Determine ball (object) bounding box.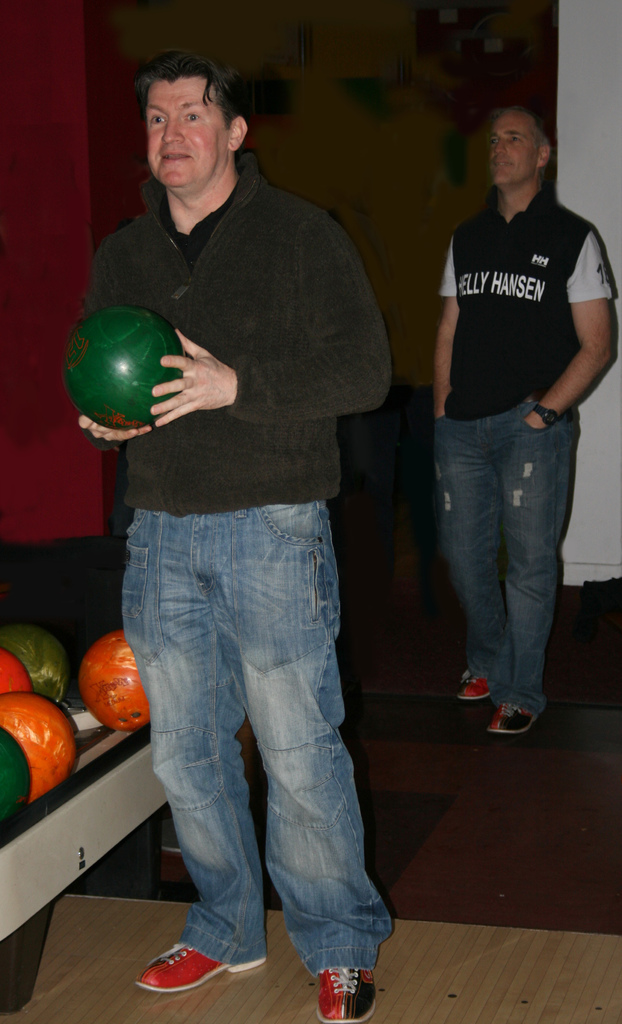
Determined: x1=0, y1=696, x2=80, y2=804.
